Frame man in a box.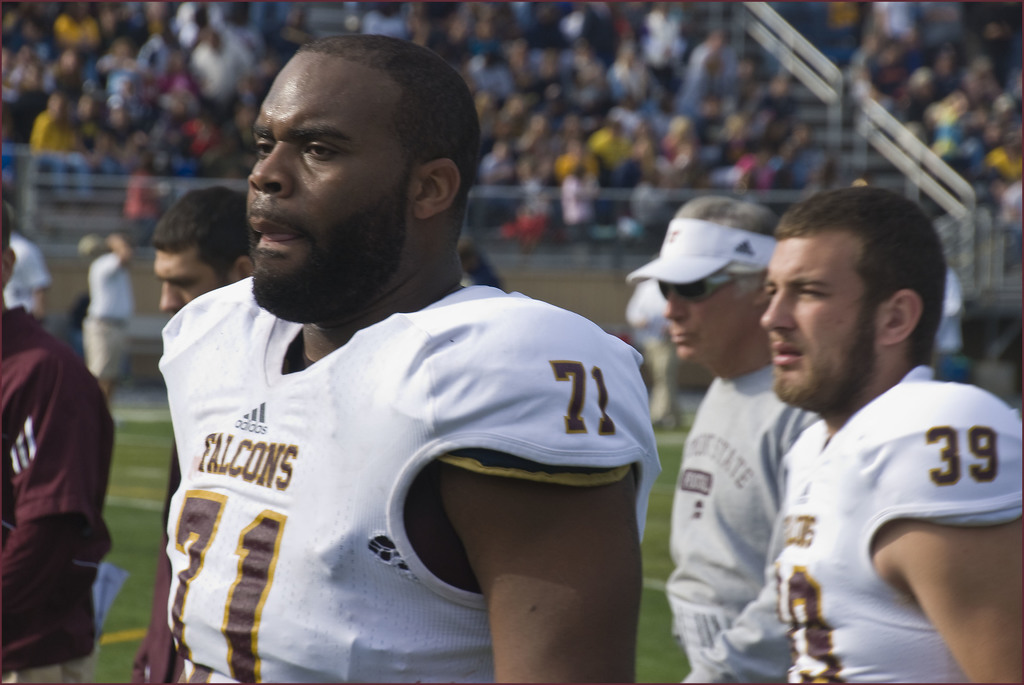
bbox=[150, 31, 682, 684].
